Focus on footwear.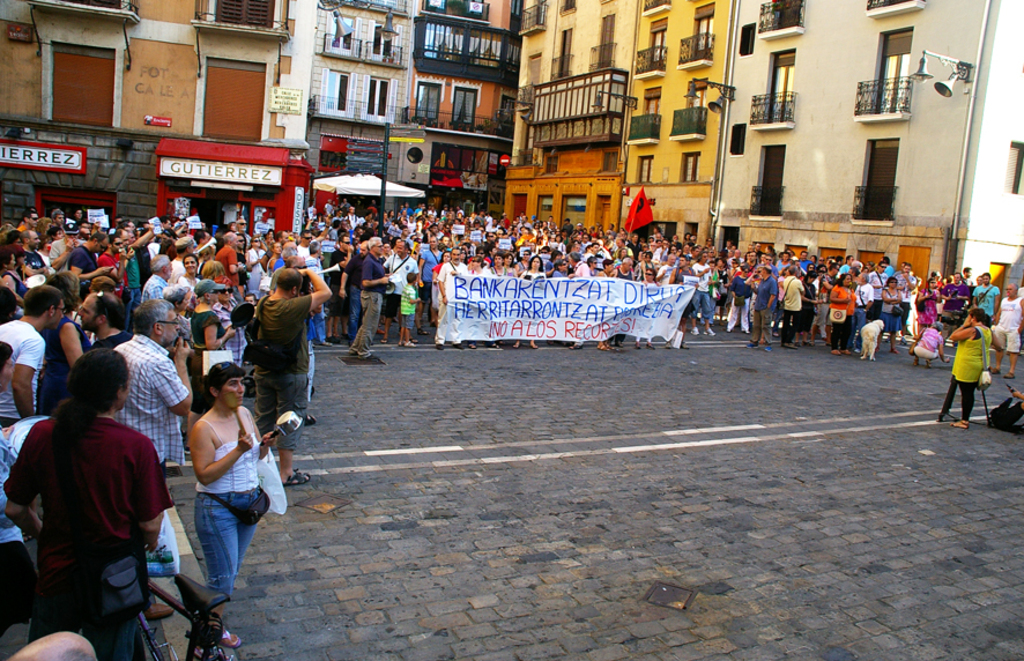
Focused at rect(643, 342, 659, 352).
